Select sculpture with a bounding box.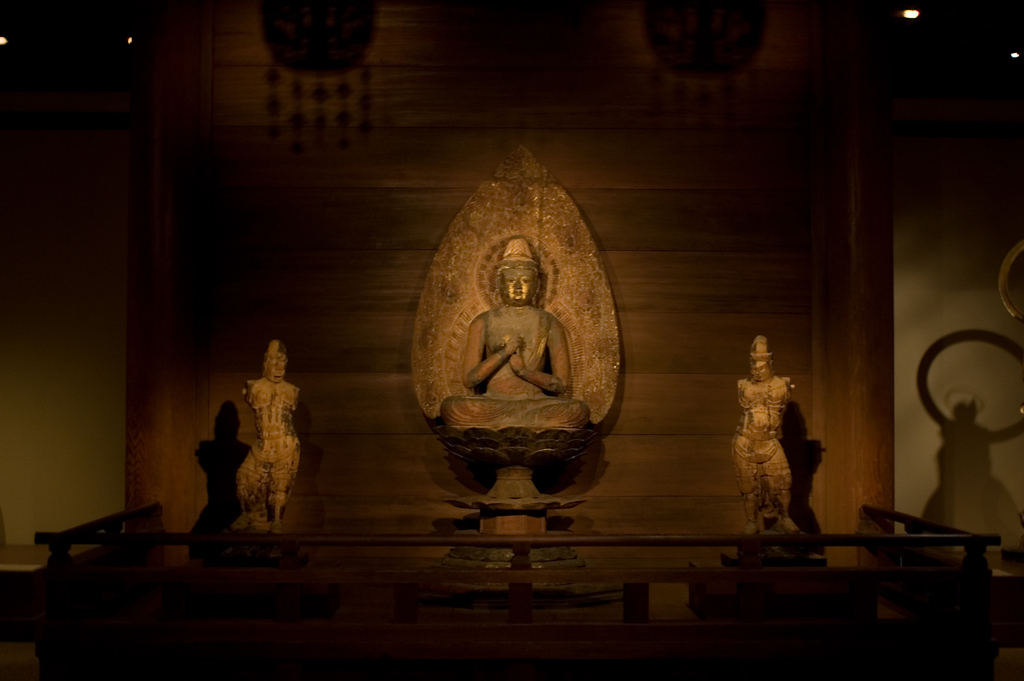
[407,157,636,532].
